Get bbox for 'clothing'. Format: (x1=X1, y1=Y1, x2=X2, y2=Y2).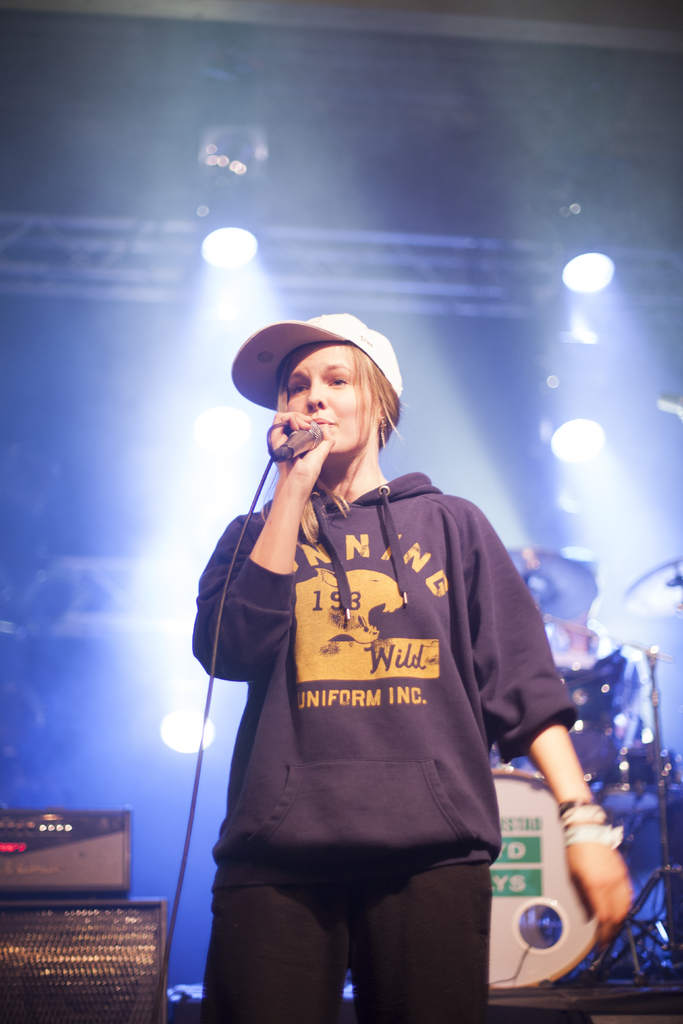
(x1=197, y1=454, x2=566, y2=981).
